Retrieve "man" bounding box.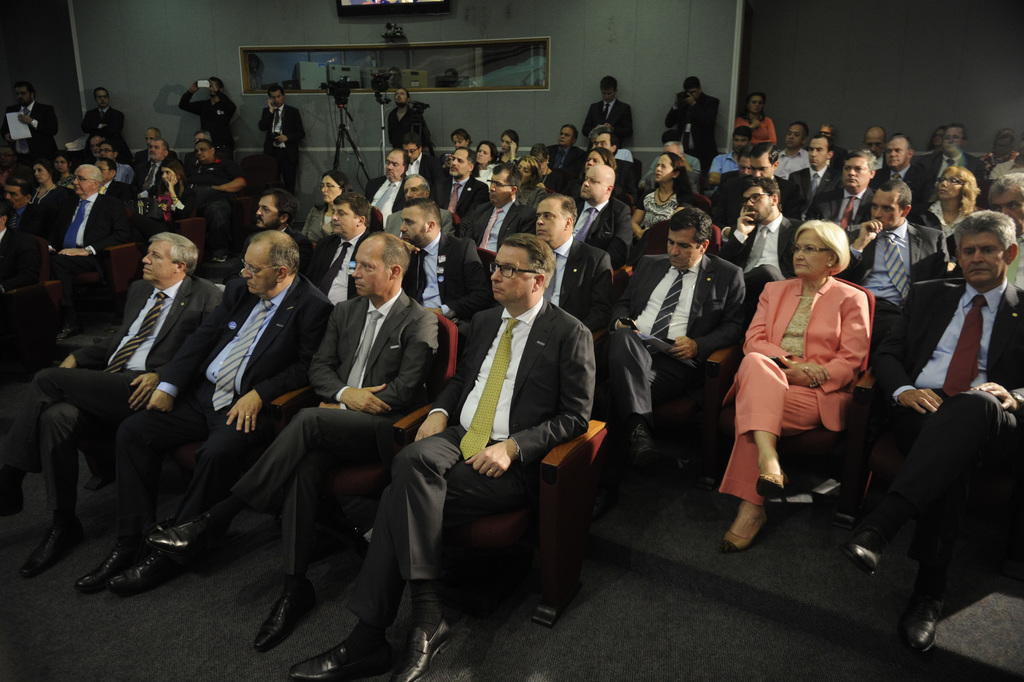
Bounding box: [145,232,441,648].
